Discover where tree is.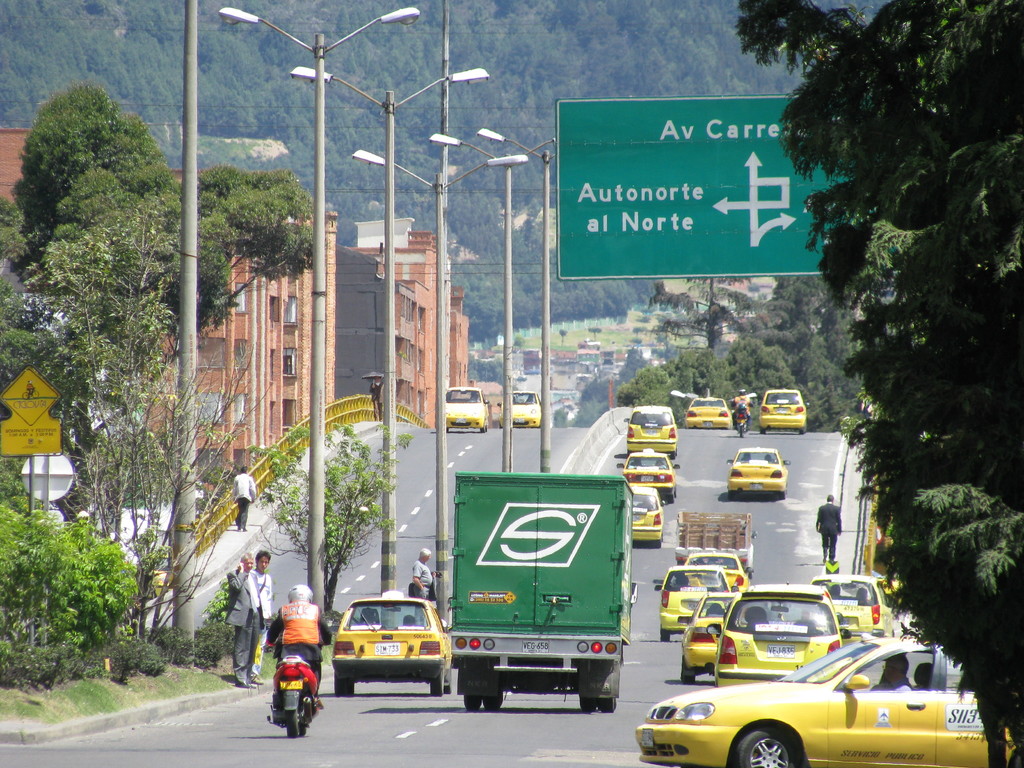
Discovered at region(1, 81, 321, 531).
